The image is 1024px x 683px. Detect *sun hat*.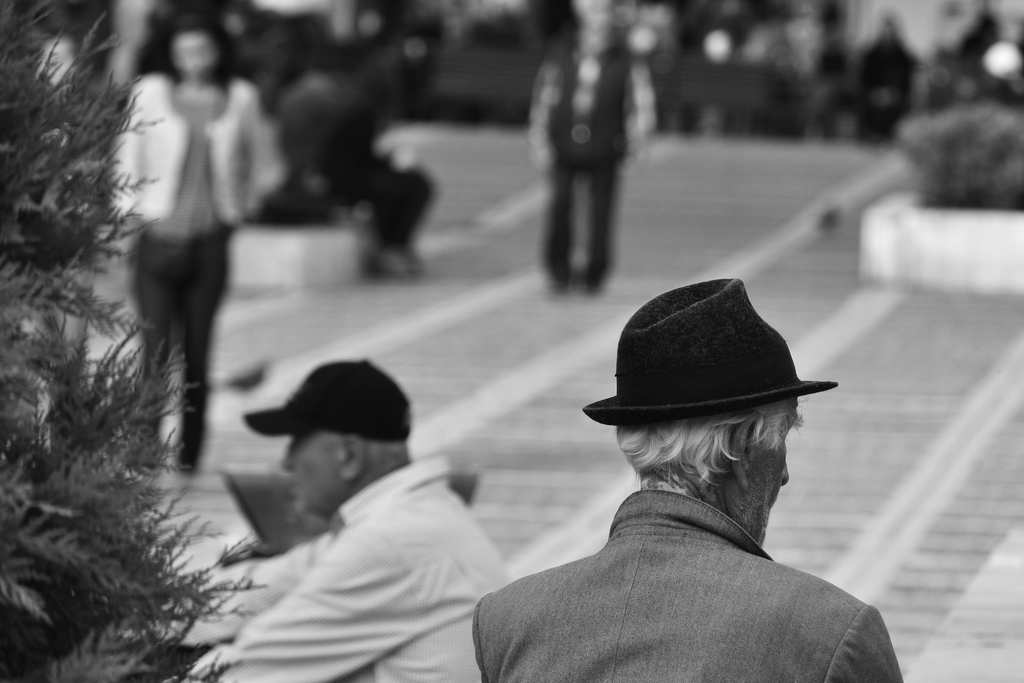
Detection: bbox=[239, 358, 412, 449].
